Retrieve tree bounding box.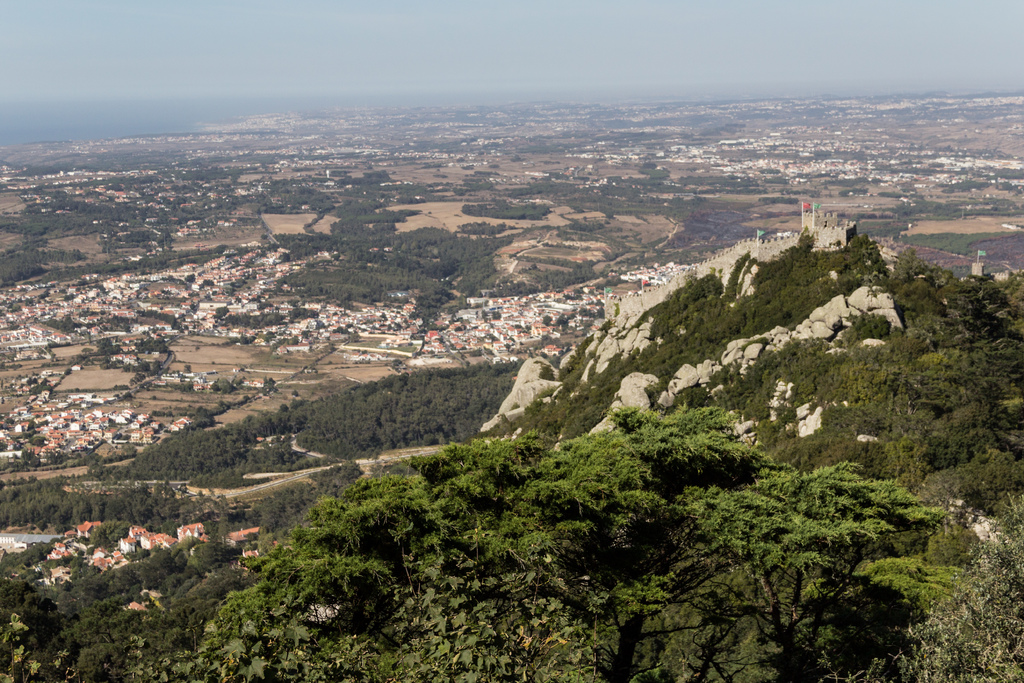
Bounding box: rect(417, 327, 428, 335).
